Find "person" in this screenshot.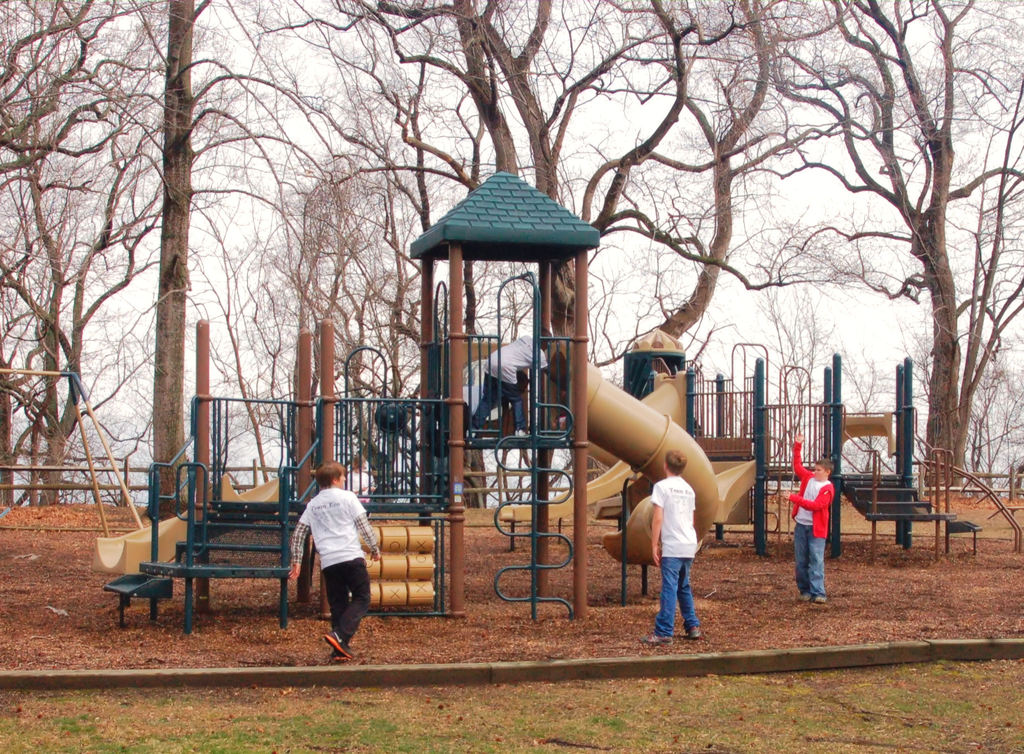
The bounding box for "person" is 650, 447, 703, 644.
